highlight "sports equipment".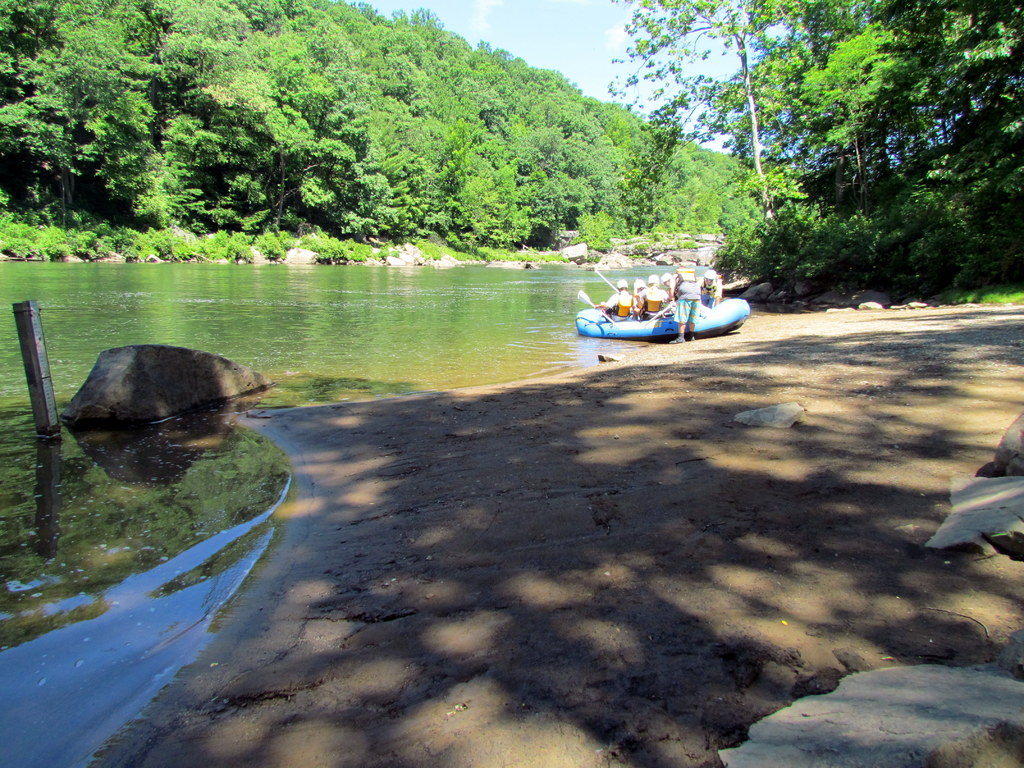
Highlighted region: <box>632,277,645,292</box>.
